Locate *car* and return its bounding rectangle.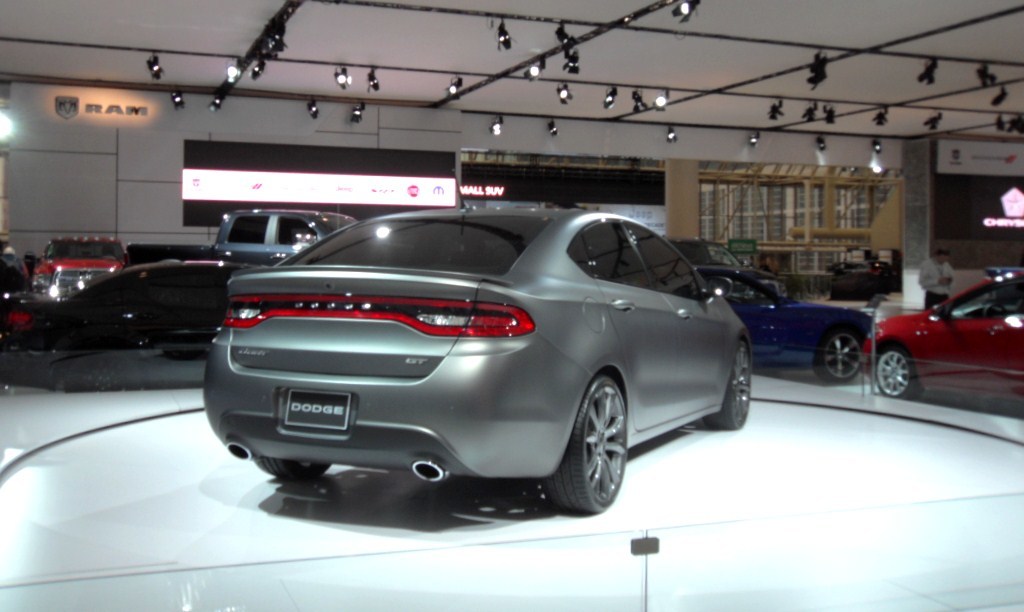
[697,263,874,383].
